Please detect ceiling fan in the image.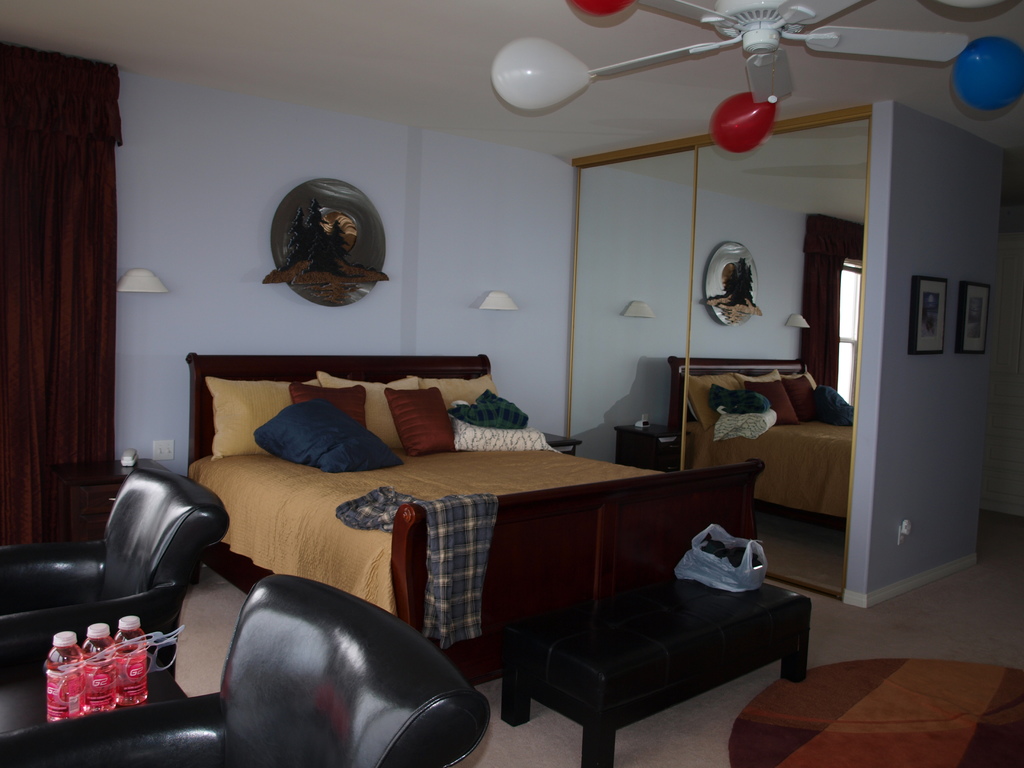
(left=588, top=0, right=964, bottom=105).
